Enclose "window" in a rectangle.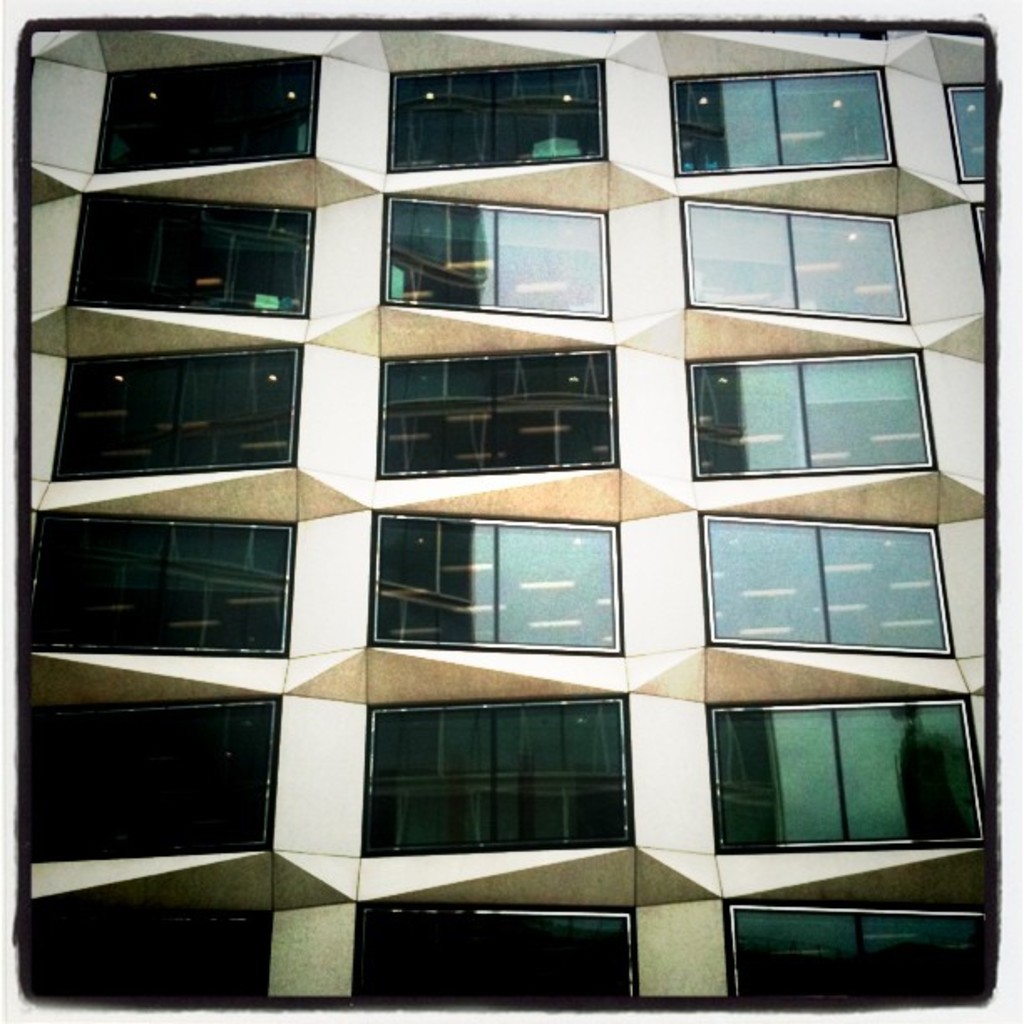
region(358, 696, 629, 858).
